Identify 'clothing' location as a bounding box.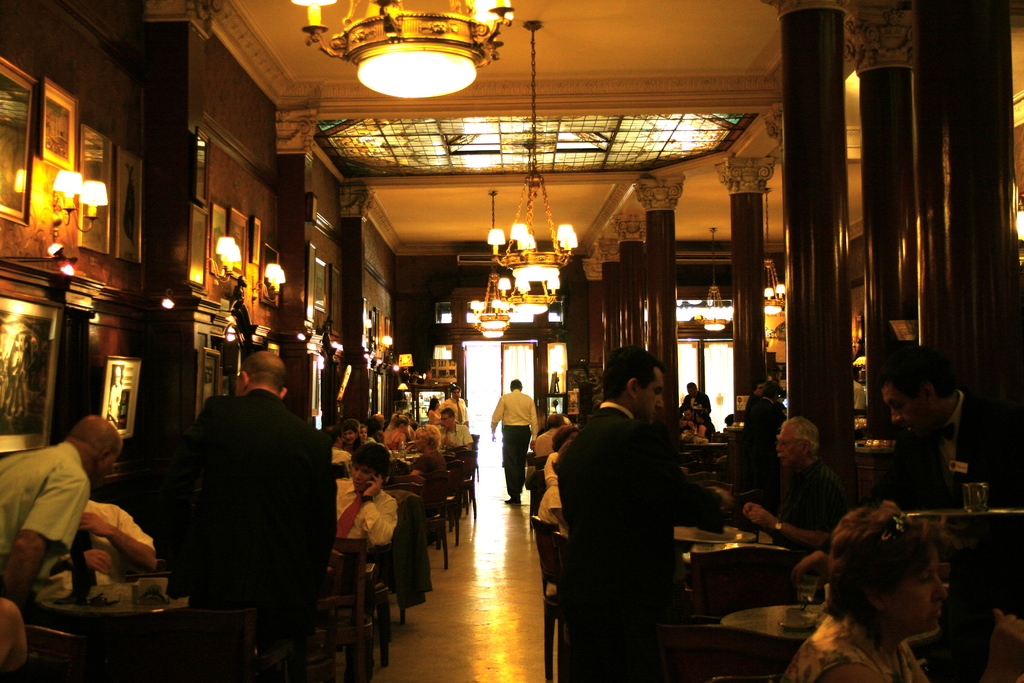
(164, 387, 337, 682).
